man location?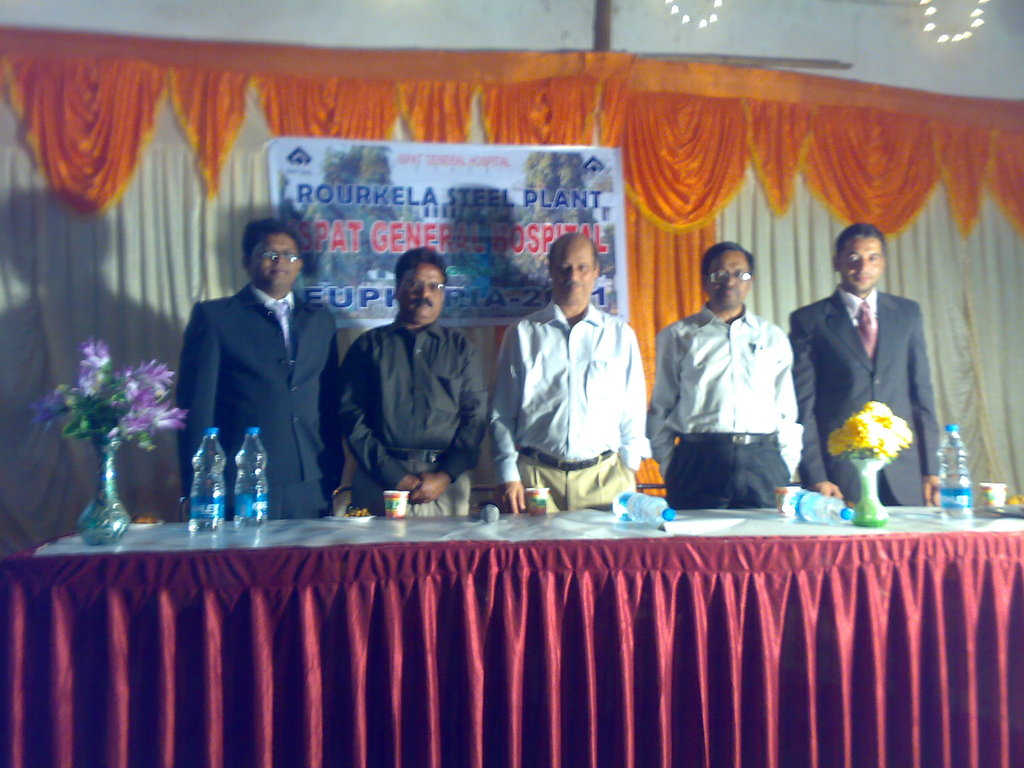
l=663, t=246, r=814, b=516
